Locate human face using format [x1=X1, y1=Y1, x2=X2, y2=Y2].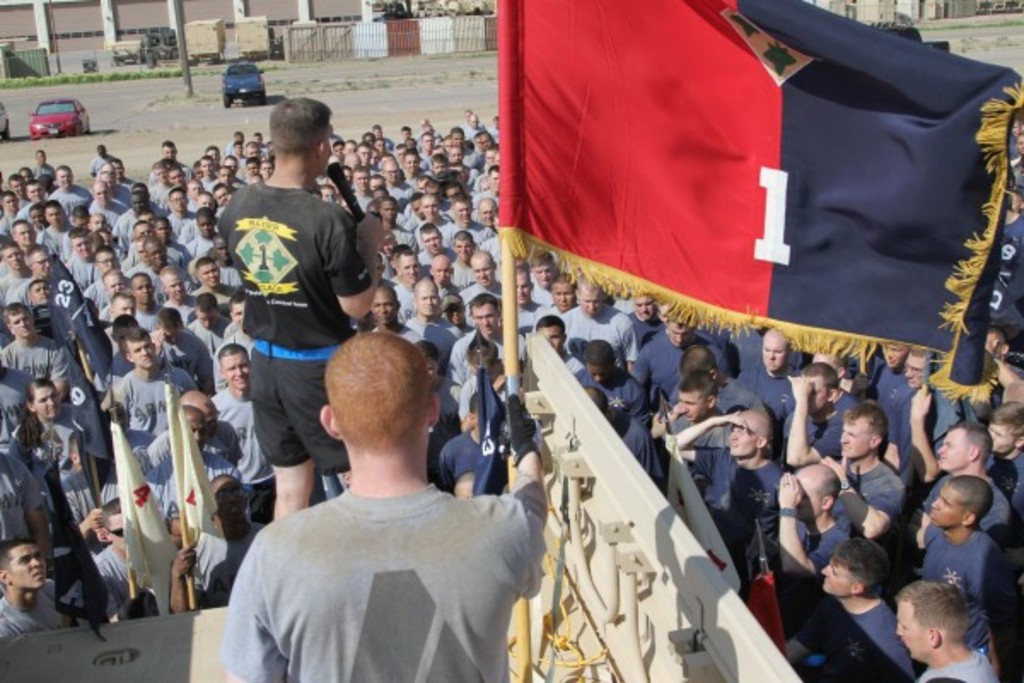
[x1=474, y1=193, x2=502, y2=227].
